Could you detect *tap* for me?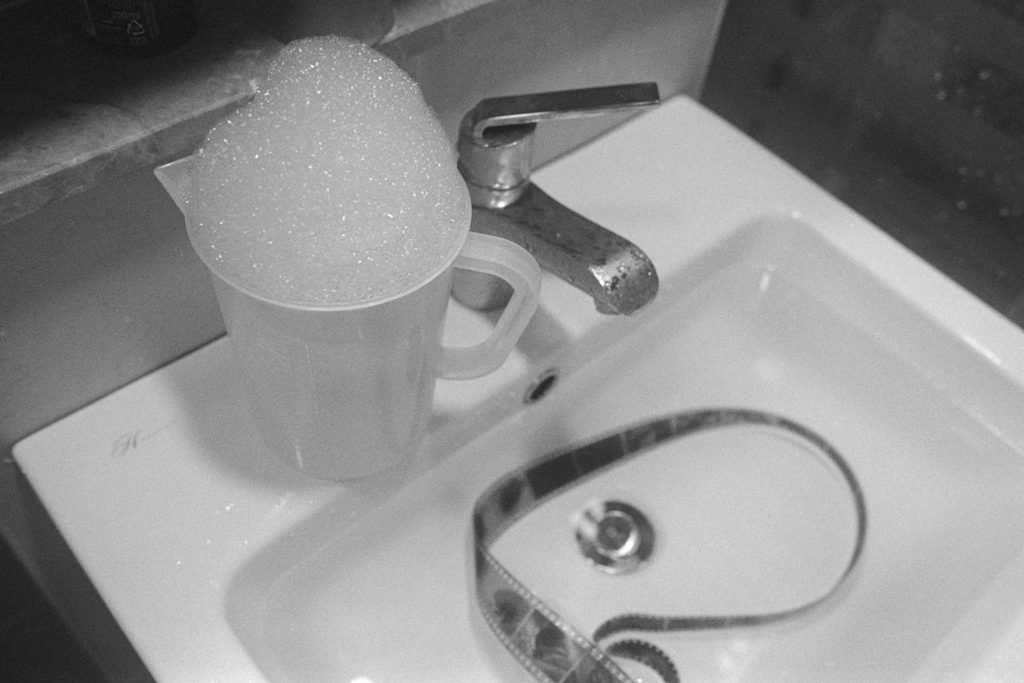
Detection result: bbox=(460, 84, 663, 313).
